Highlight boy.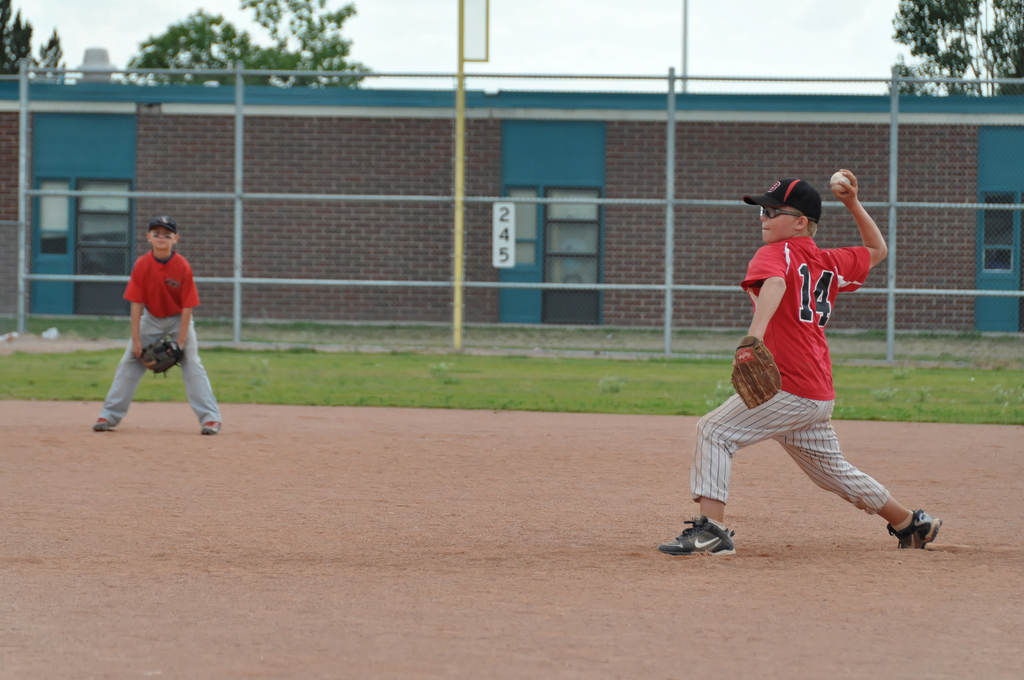
Highlighted region: (93,214,221,436).
